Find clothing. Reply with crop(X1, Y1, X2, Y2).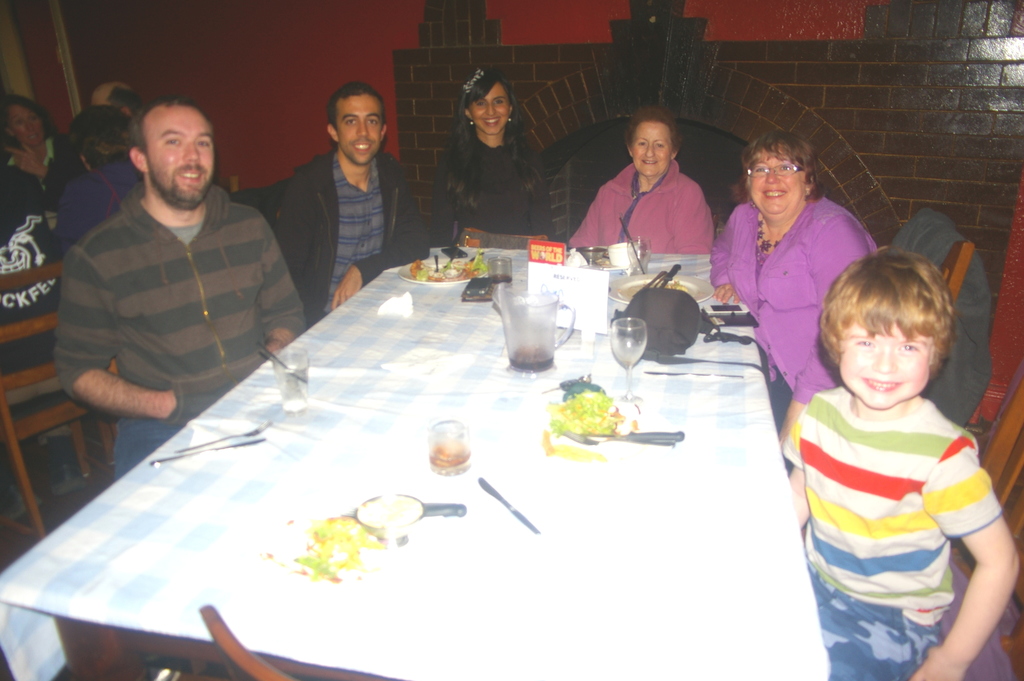
crop(782, 393, 1005, 680).
